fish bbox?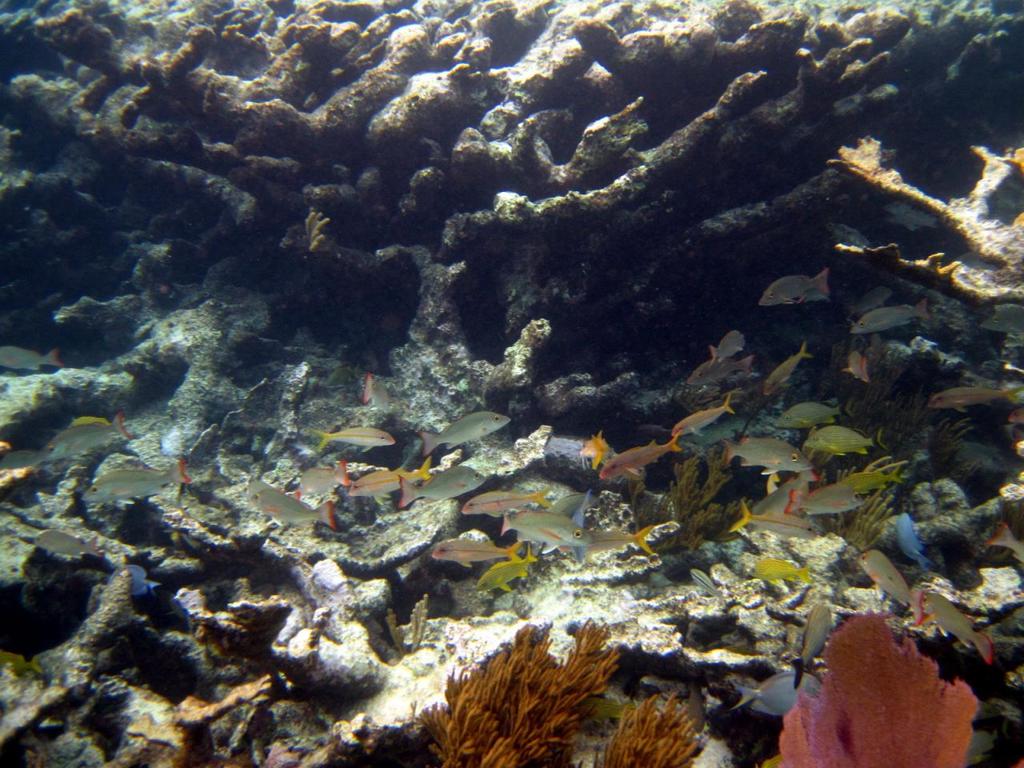
detection(685, 351, 757, 389)
